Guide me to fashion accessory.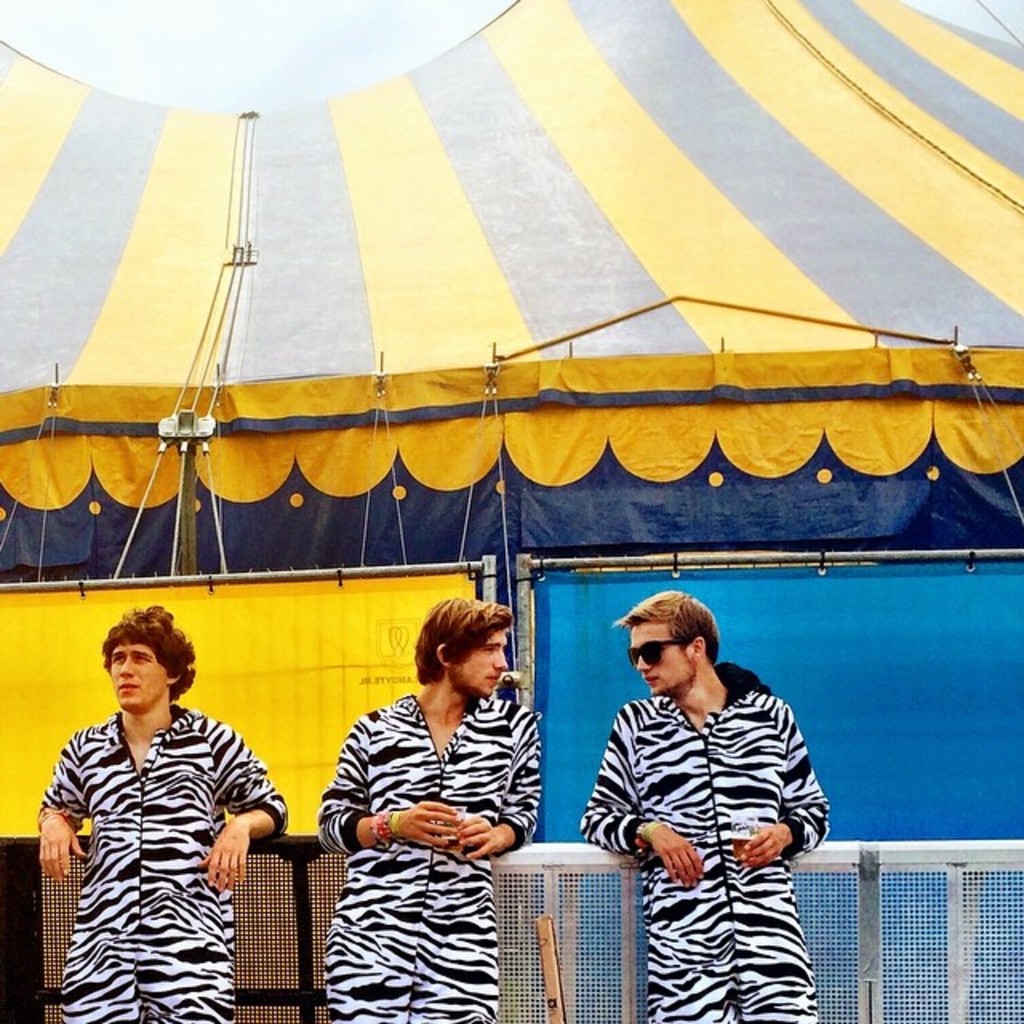
Guidance: left=37, top=810, right=67, bottom=830.
